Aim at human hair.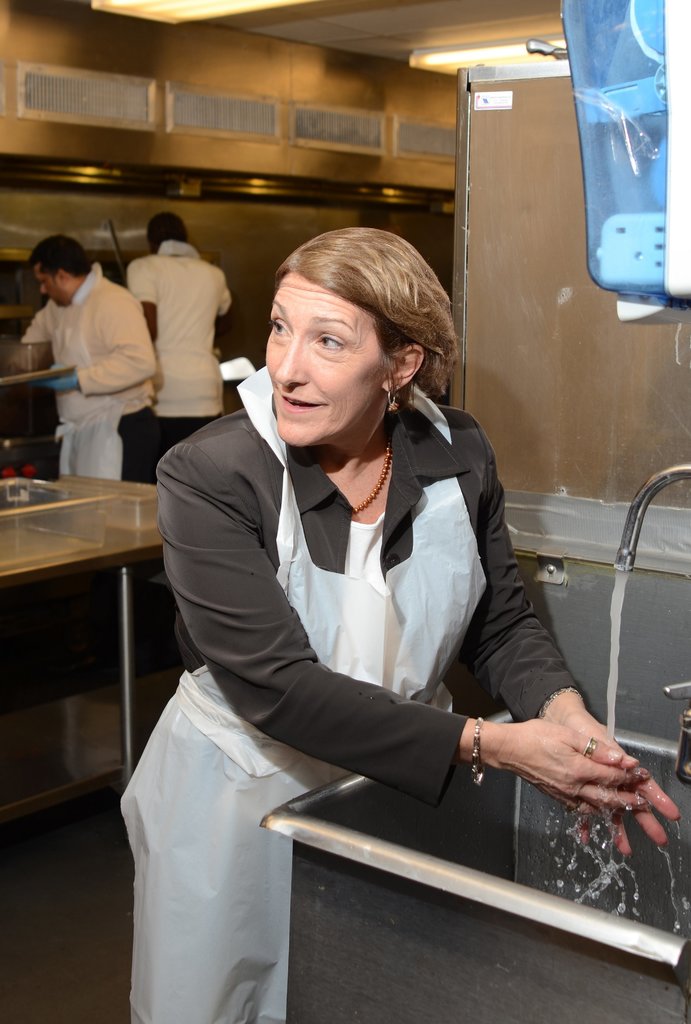
Aimed at rect(273, 220, 458, 404).
